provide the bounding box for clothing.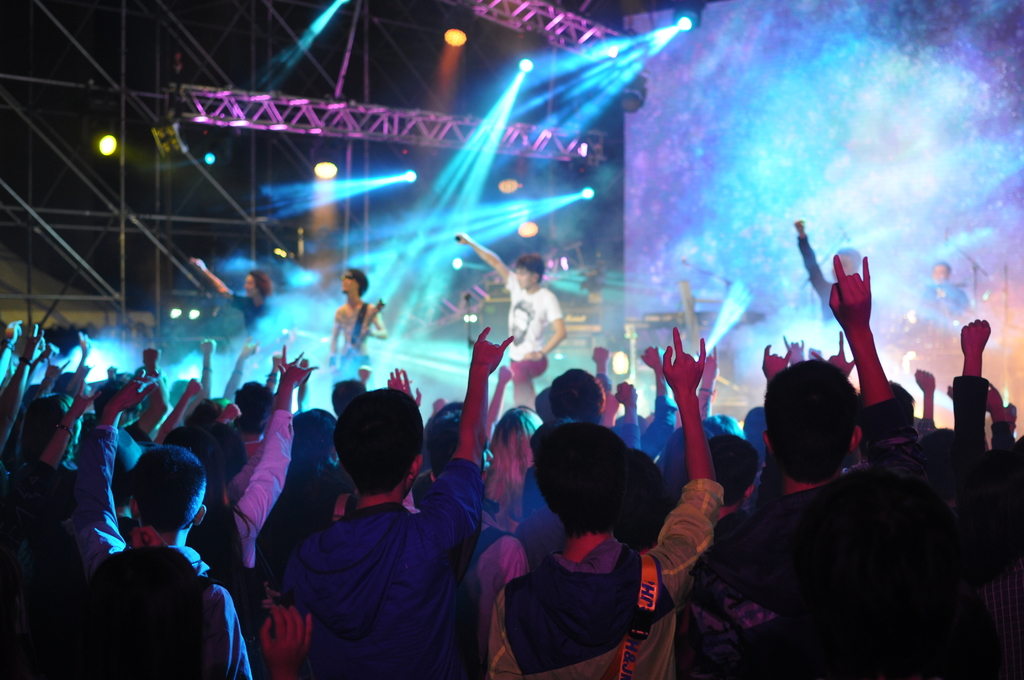
BBox(332, 299, 374, 382).
